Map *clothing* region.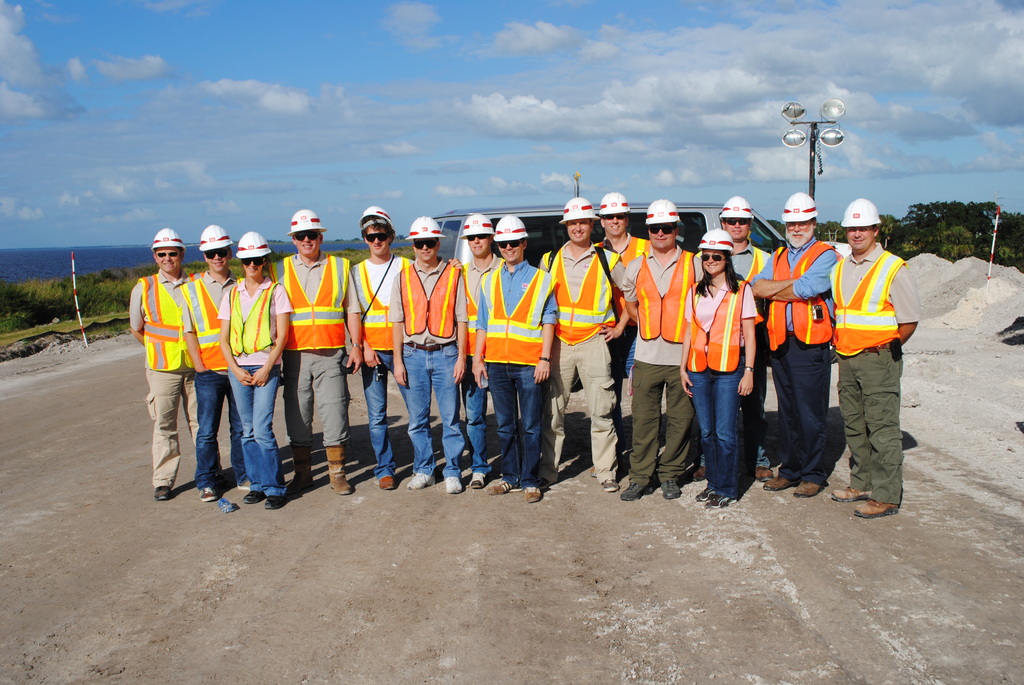
Mapped to locate(827, 248, 922, 516).
